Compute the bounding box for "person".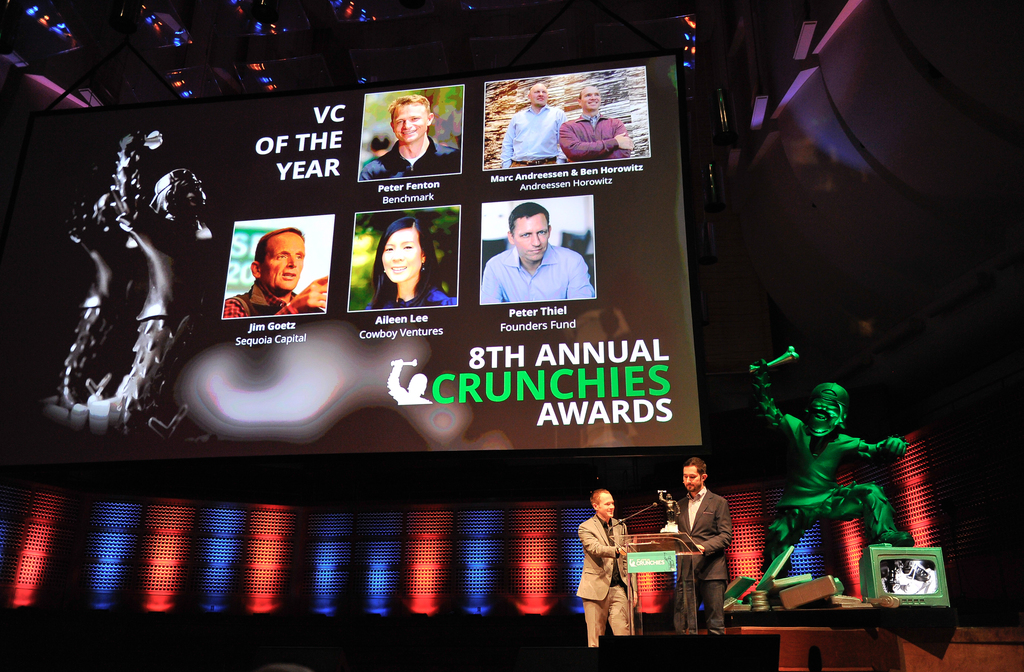
<box>577,490,637,648</box>.
